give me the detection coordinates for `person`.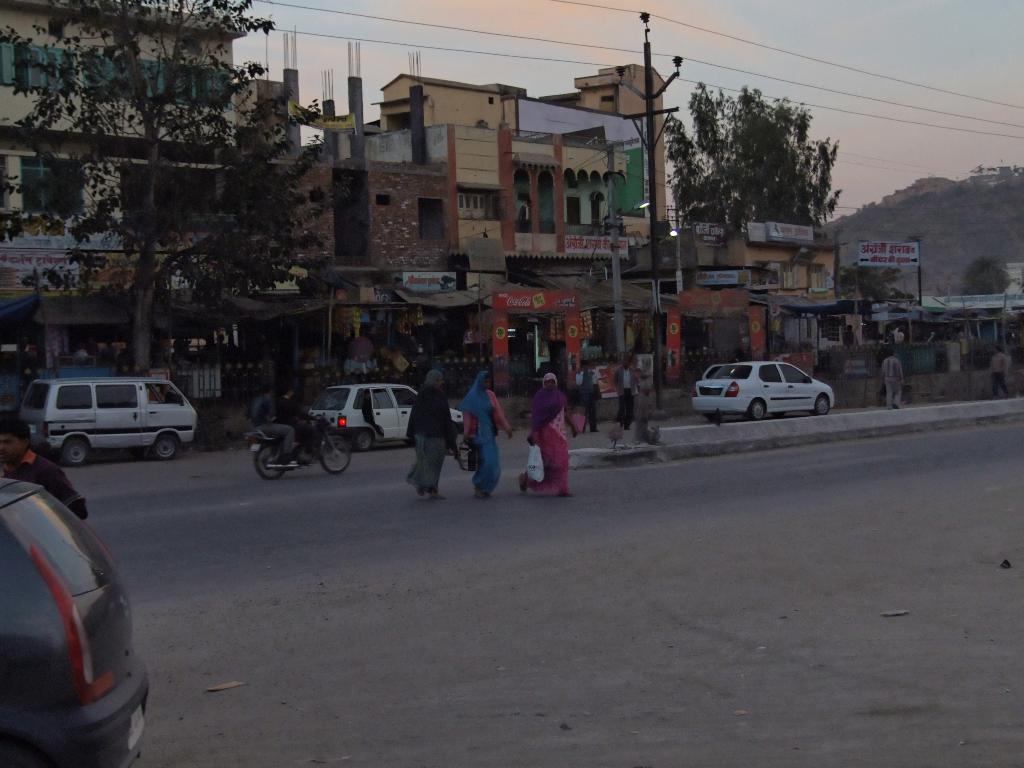
{"left": 467, "top": 369, "right": 512, "bottom": 495}.
